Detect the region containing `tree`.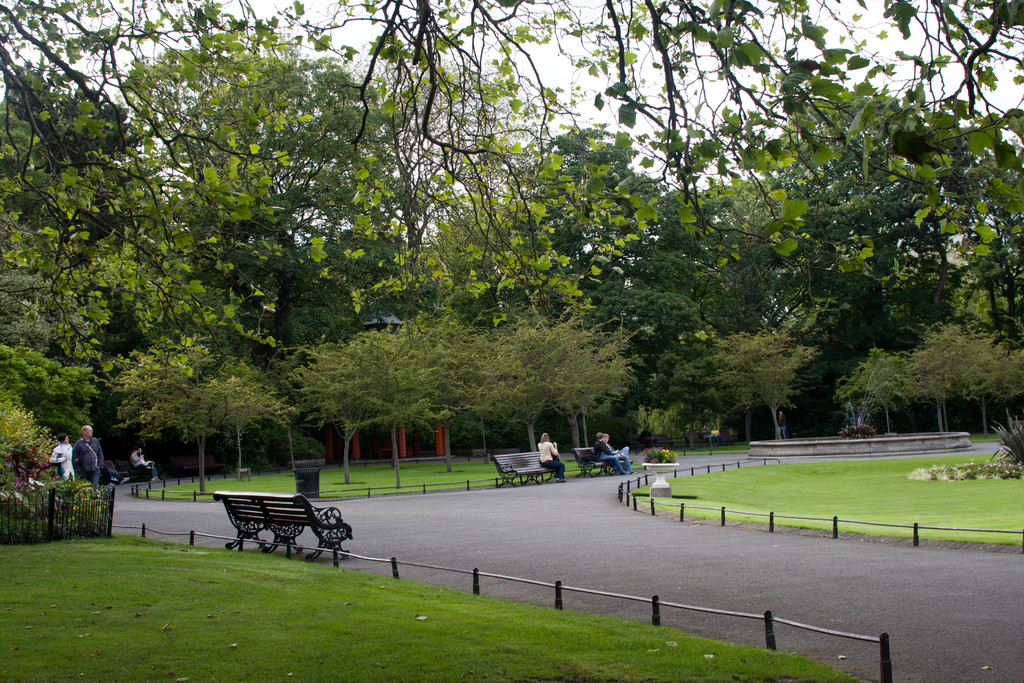
x1=904, y1=318, x2=977, y2=431.
